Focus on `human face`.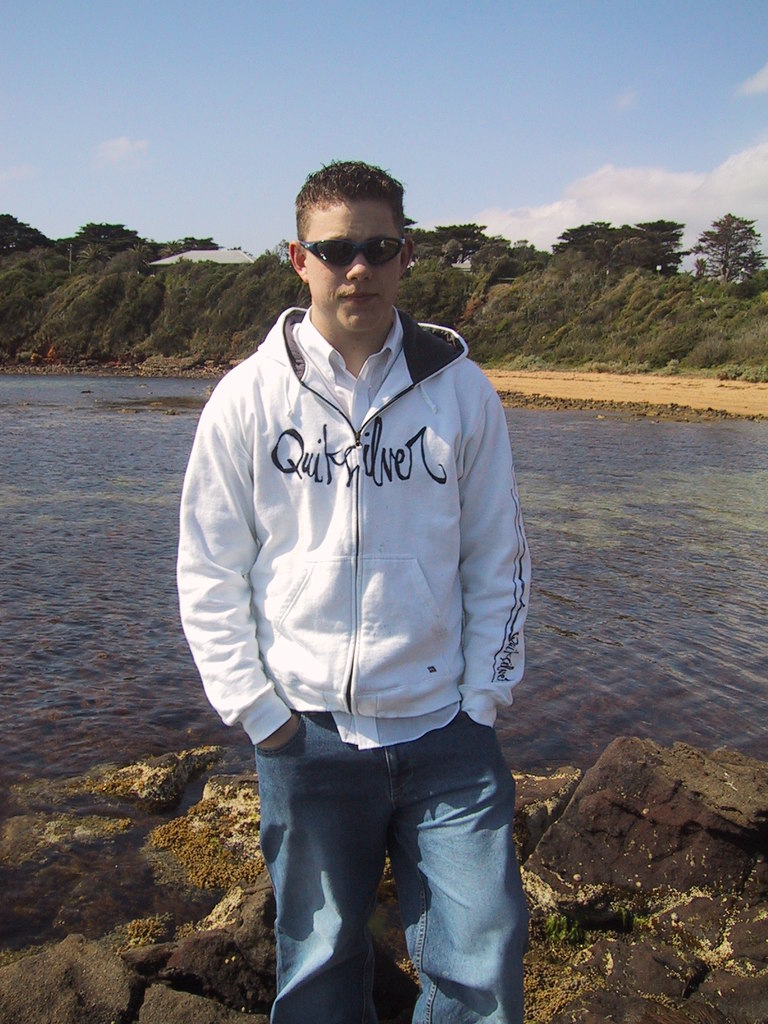
Focused at pyautogui.locateOnScreen(303, 198, 401, 335).
